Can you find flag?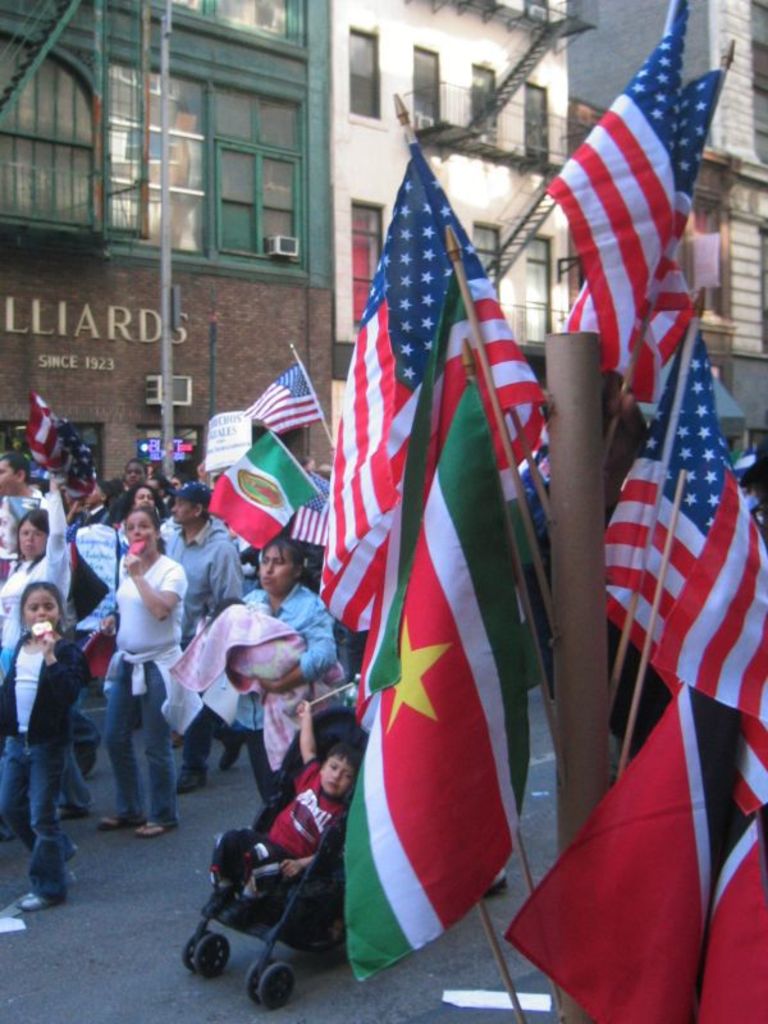
Yes, bounding box: detection(20, 390, 58, 468).
